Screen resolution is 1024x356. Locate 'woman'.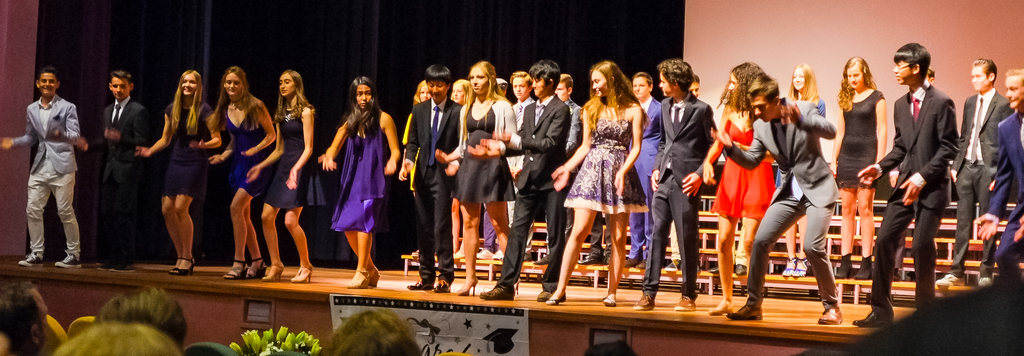
{"left": 244, "top": 67, "right": 321, "bottom": 295}.
